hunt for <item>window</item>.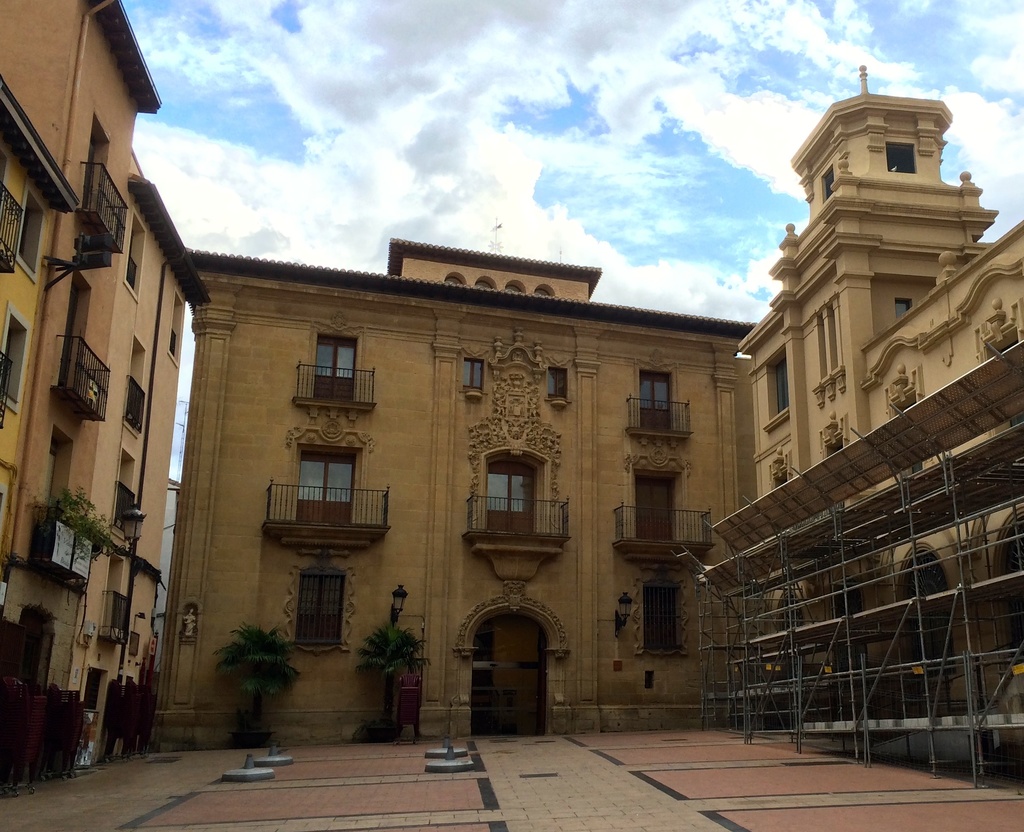
Hunted down at Rect(311, 337, 357, 406).
